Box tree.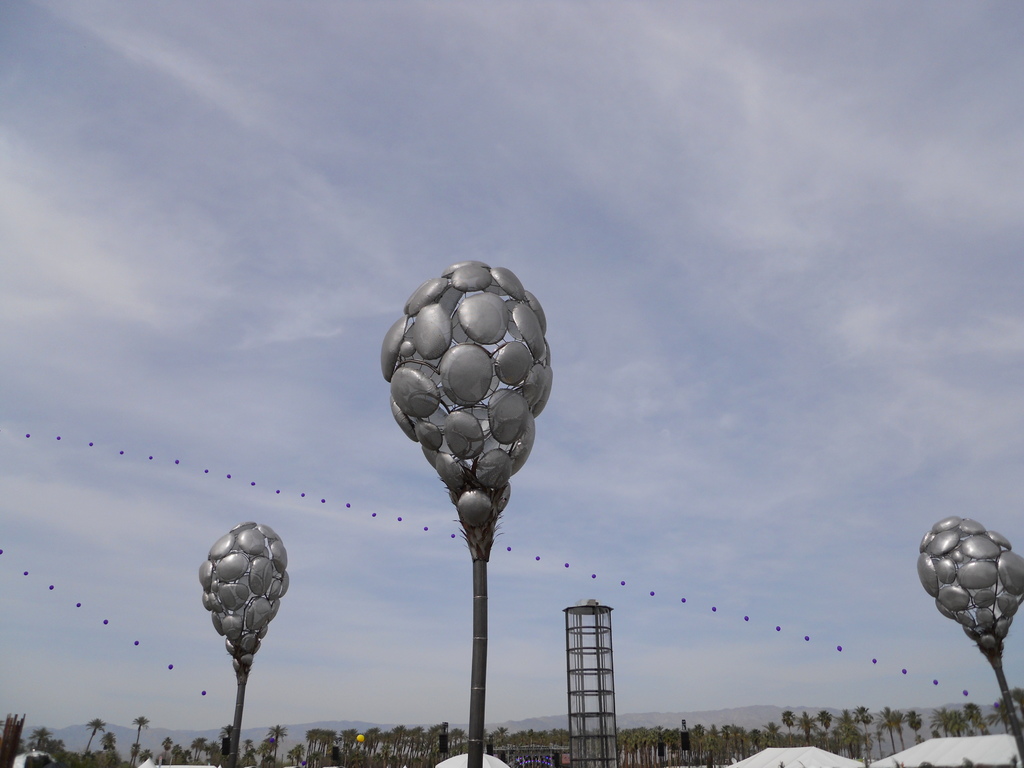
934,707,950,741.
